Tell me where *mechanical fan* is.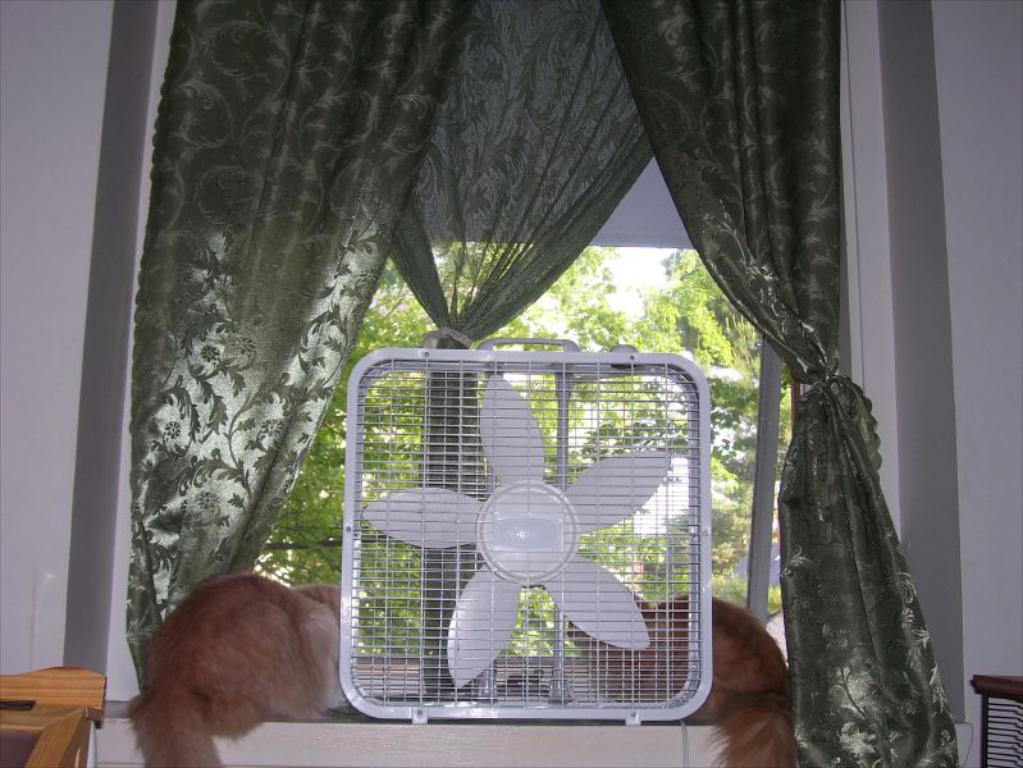
*mechanical fan* is at BBox(339, 338, 711, 724).
